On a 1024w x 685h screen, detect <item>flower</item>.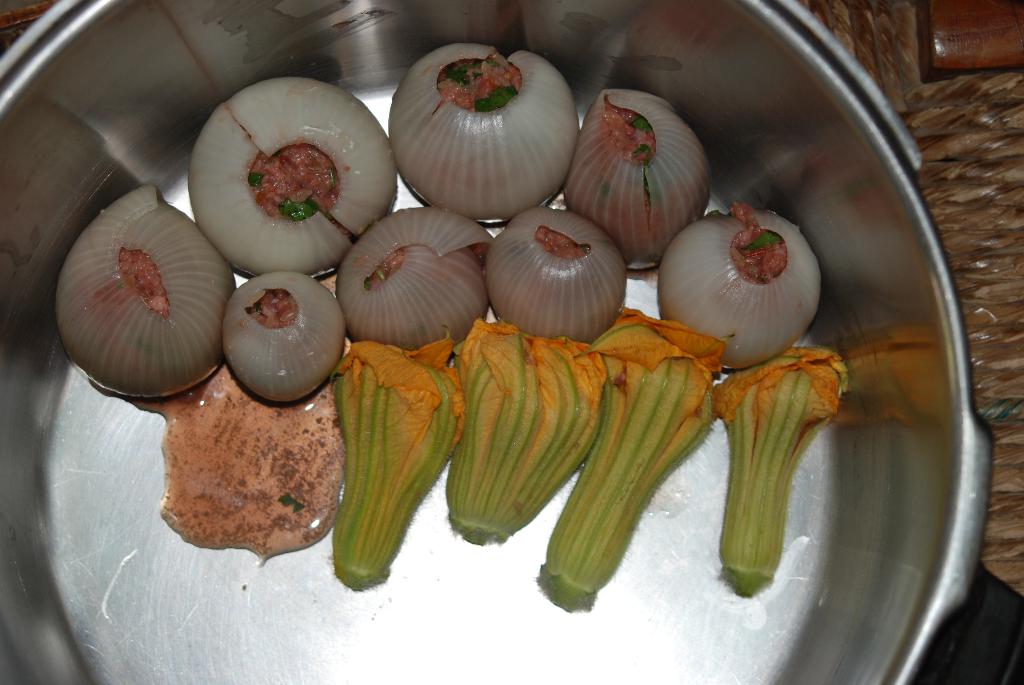
select_region(329, 336, 467, 593).
